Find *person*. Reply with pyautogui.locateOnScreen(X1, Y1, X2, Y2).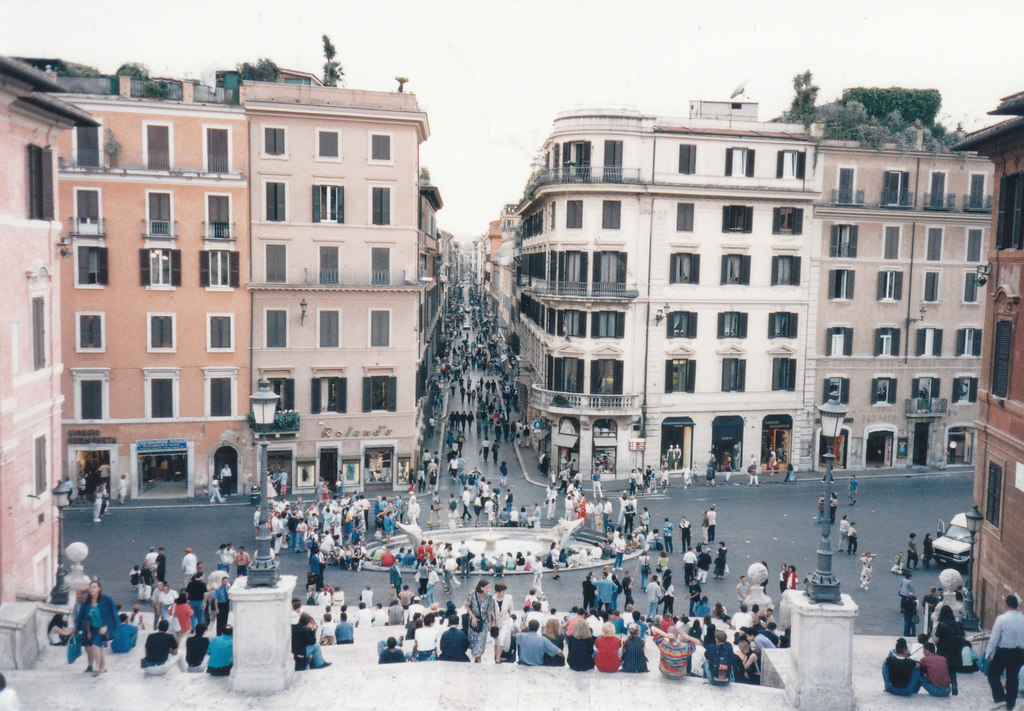
pyautogui.locateOnScreen(155, 547, 163, 584).
